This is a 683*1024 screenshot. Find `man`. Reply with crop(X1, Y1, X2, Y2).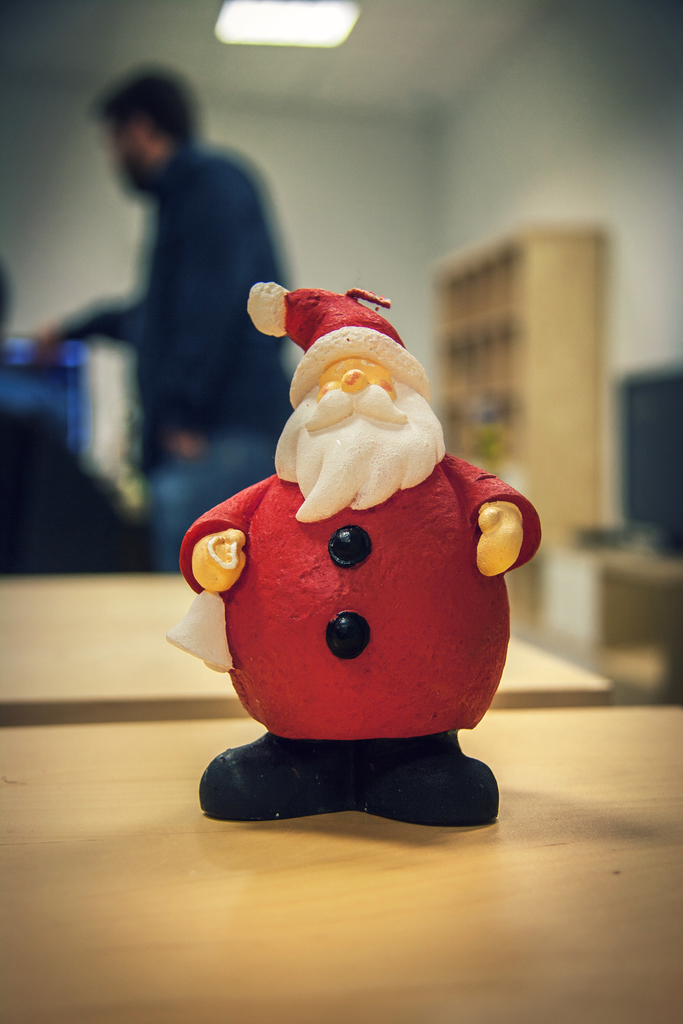
crop(169, 277, 539, 838).
